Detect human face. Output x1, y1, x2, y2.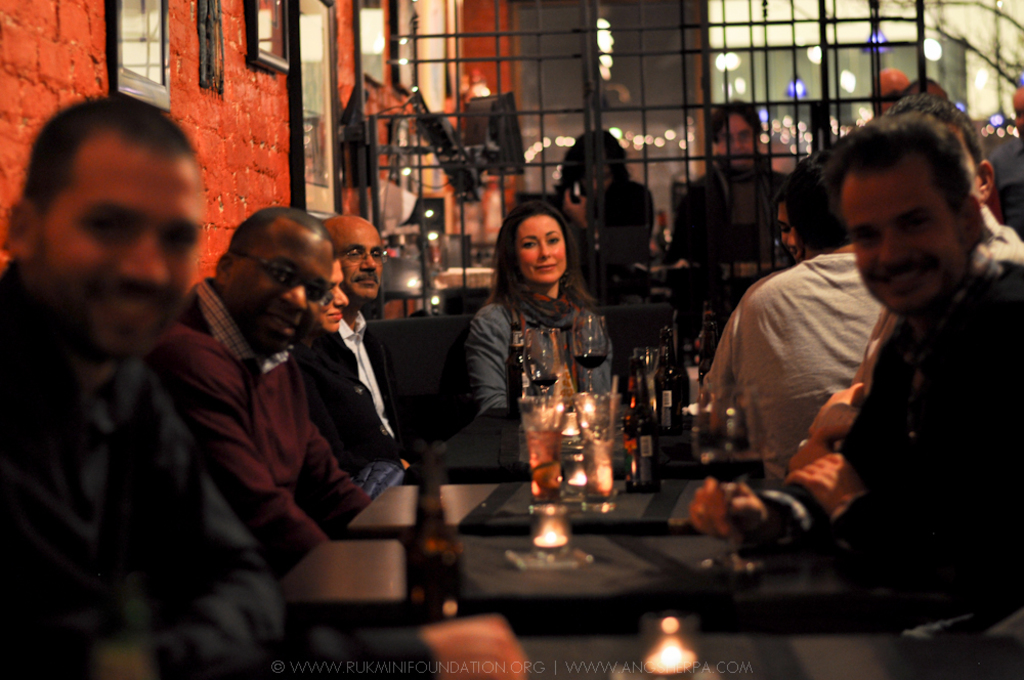
314, 265, 349, 338.
